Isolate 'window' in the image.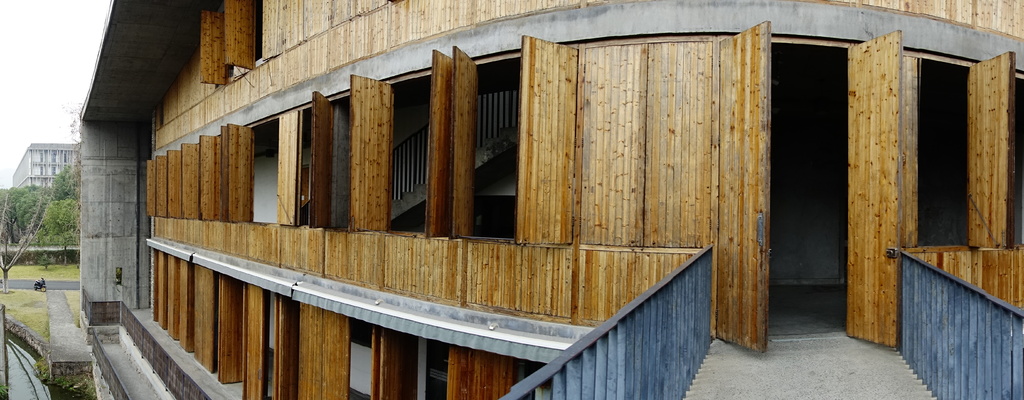
Isolated region: bbox(920, 61, 972, 246).
